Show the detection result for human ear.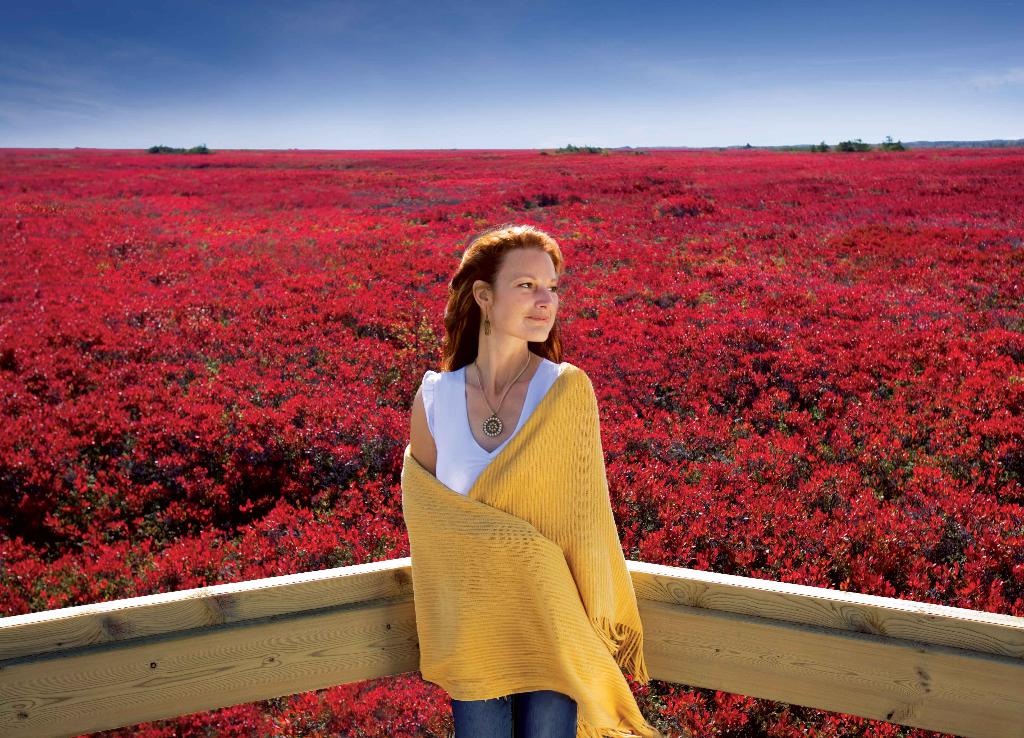
<region>473, 280, 493, 311</region>.
